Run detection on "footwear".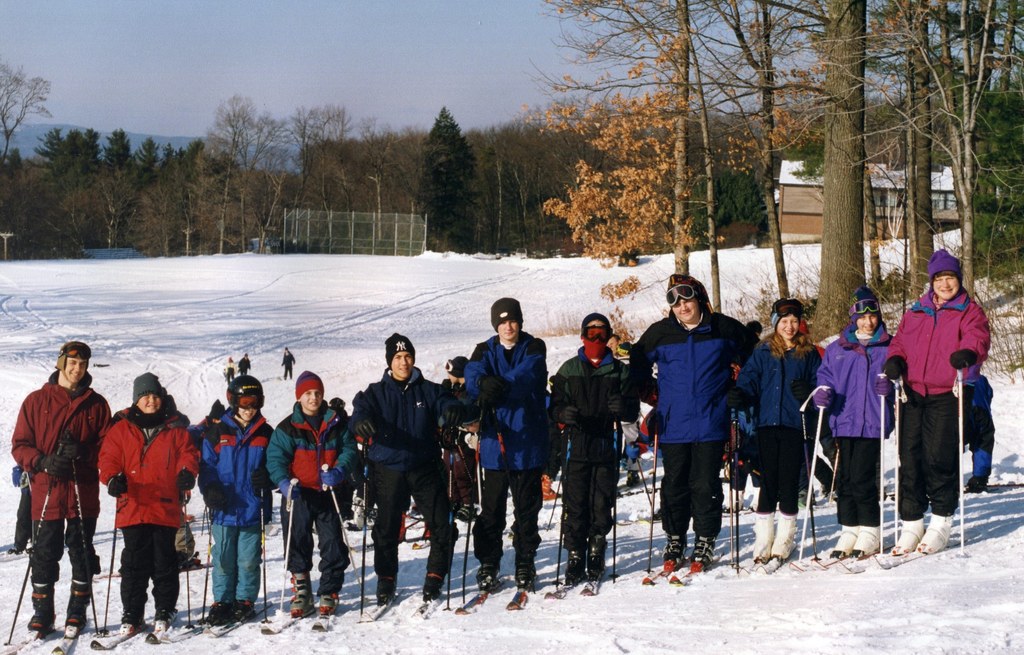
Result: select_region(664, 531, 737, 588).
